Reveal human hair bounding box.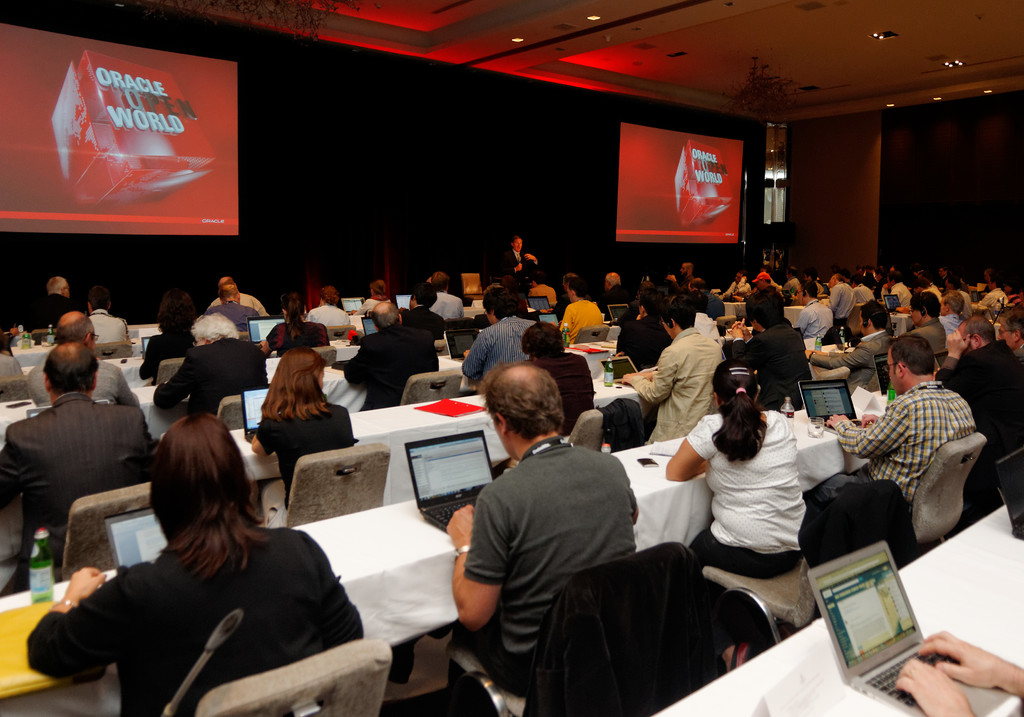
Revealed: l=368, t=279, r=386, b=298.
